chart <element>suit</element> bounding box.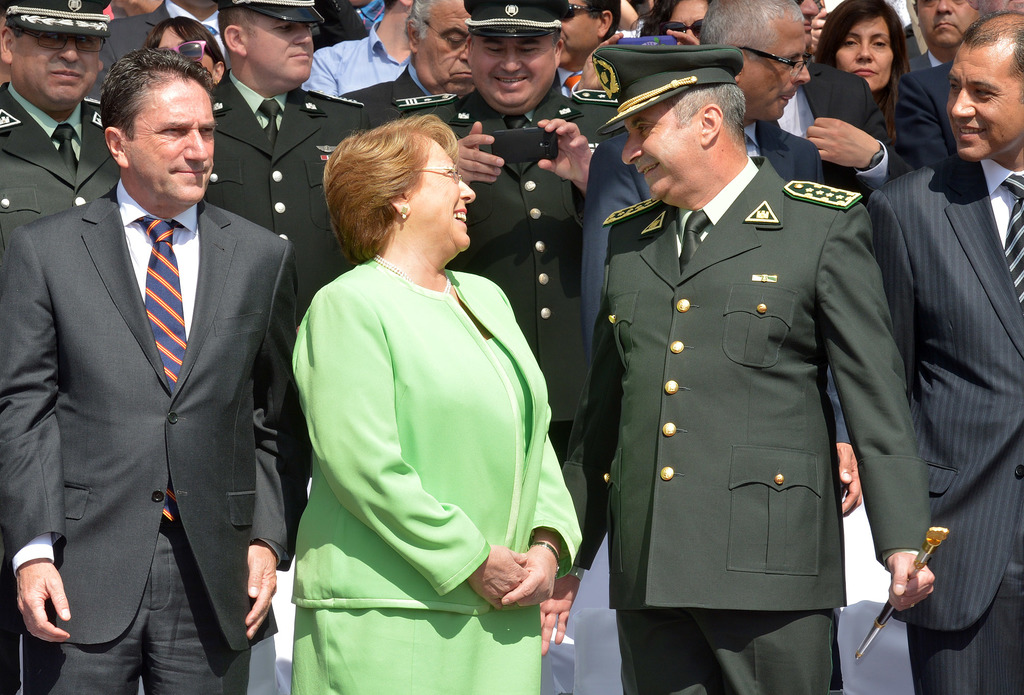
Charted: left=908, top=44, right=939, bottom=74.
